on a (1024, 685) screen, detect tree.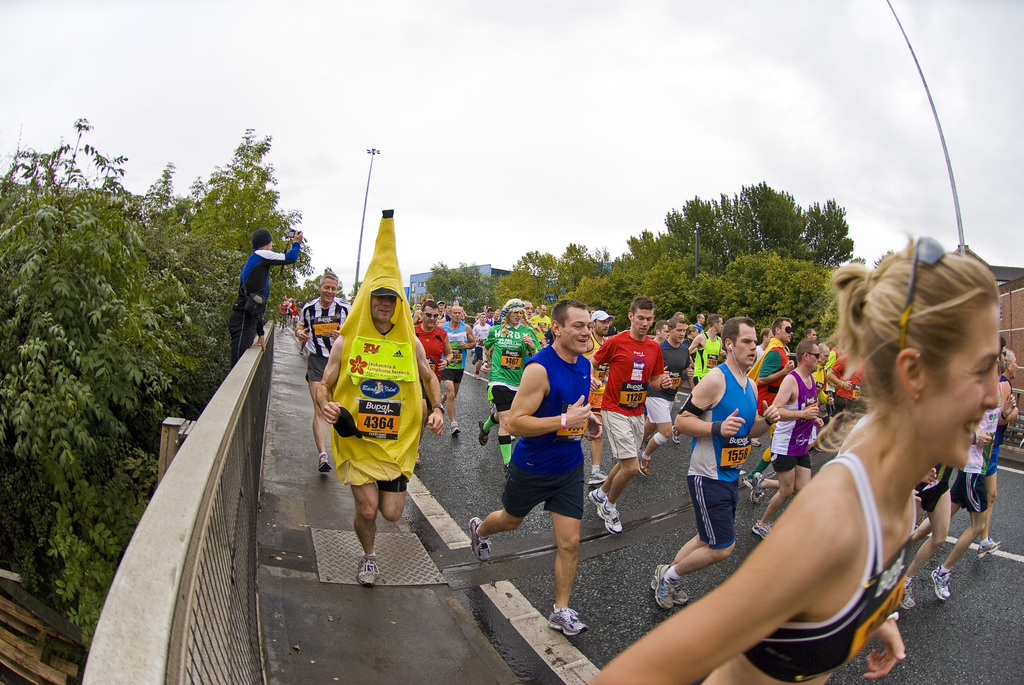
(561, 240, 596, 338).
